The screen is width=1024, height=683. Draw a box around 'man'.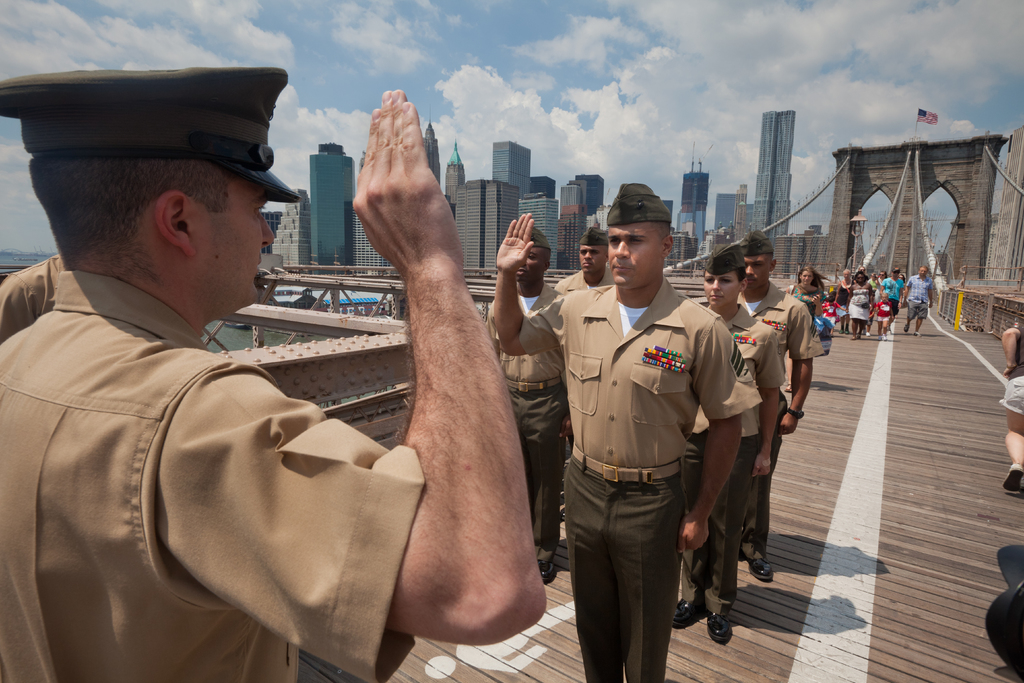
0,249,67,340.
